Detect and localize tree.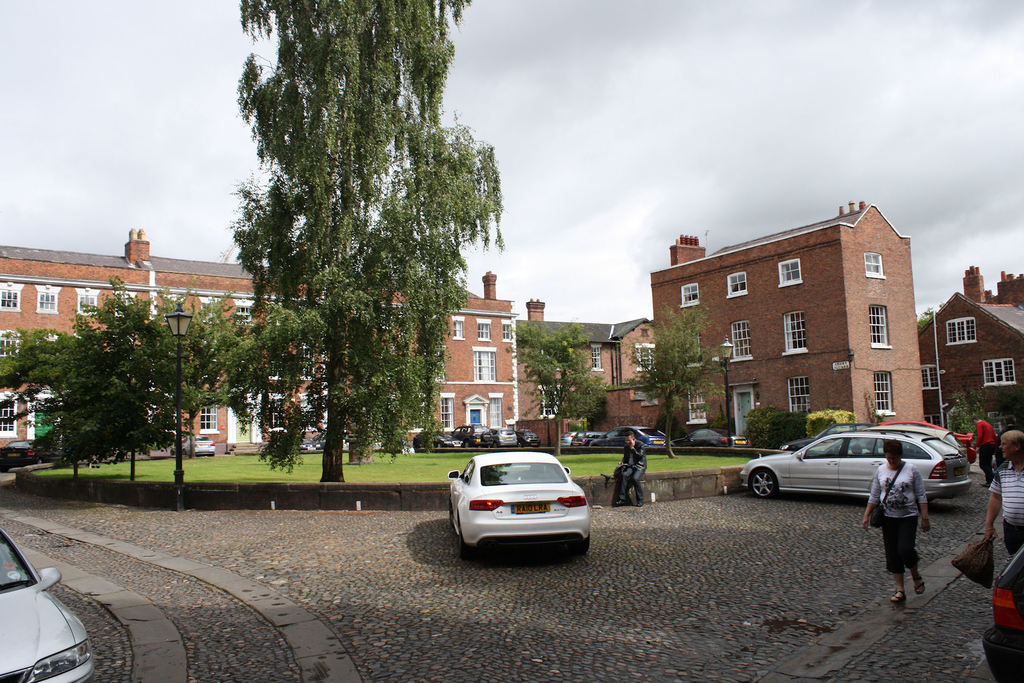
Localized at bbox=(218, 0, 498, 494).
